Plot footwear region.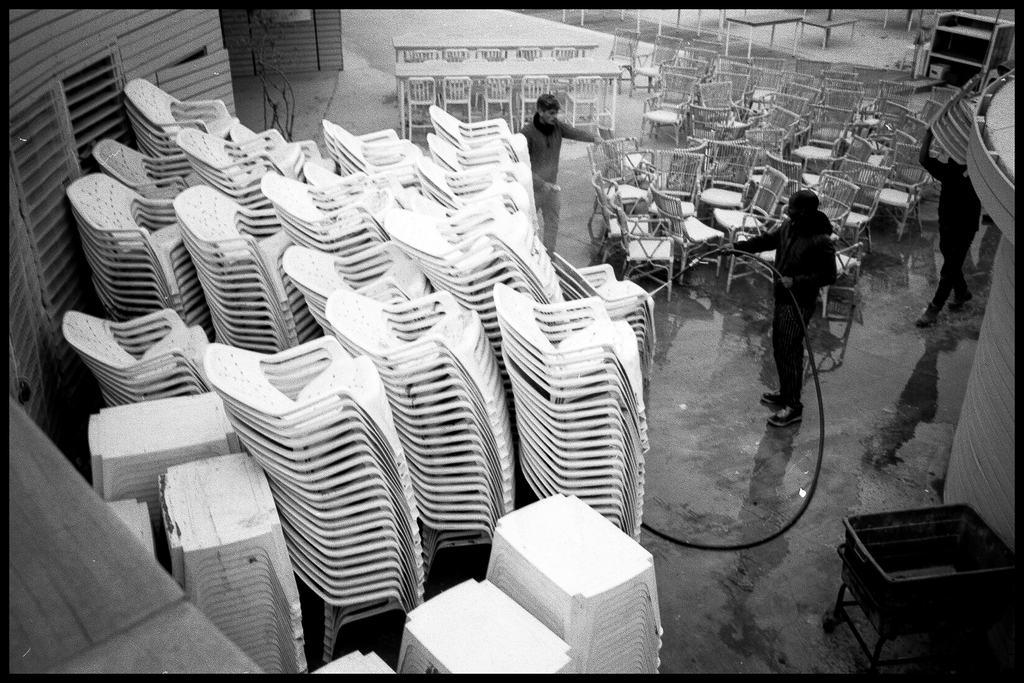
Plotted at crop(948, 291, 972, 314).
